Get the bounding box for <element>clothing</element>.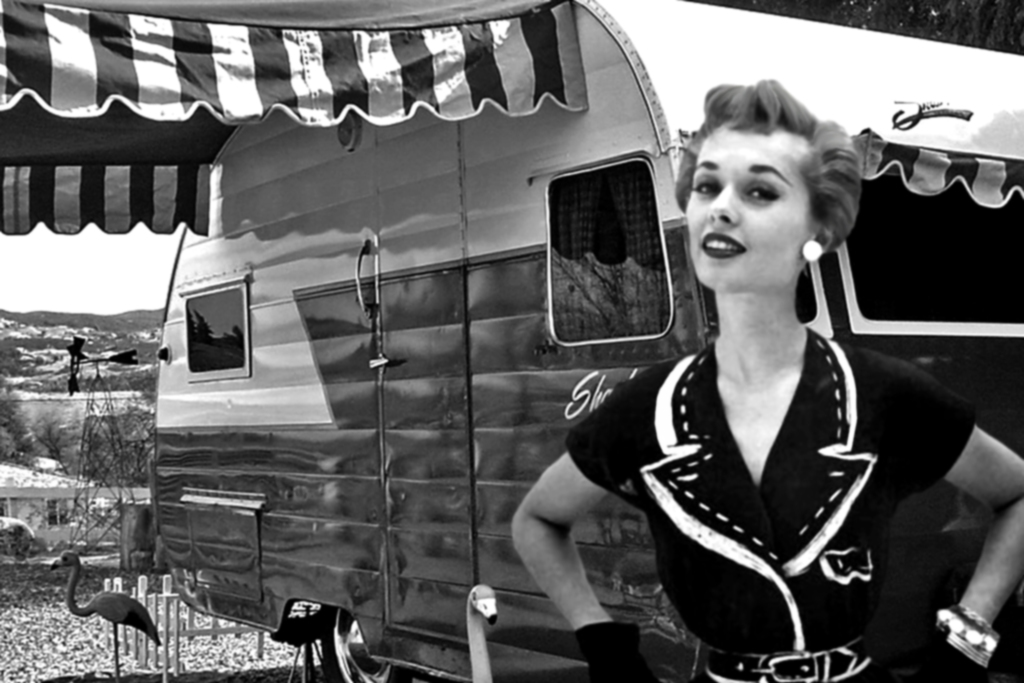
[587, 277, 943, 680].
